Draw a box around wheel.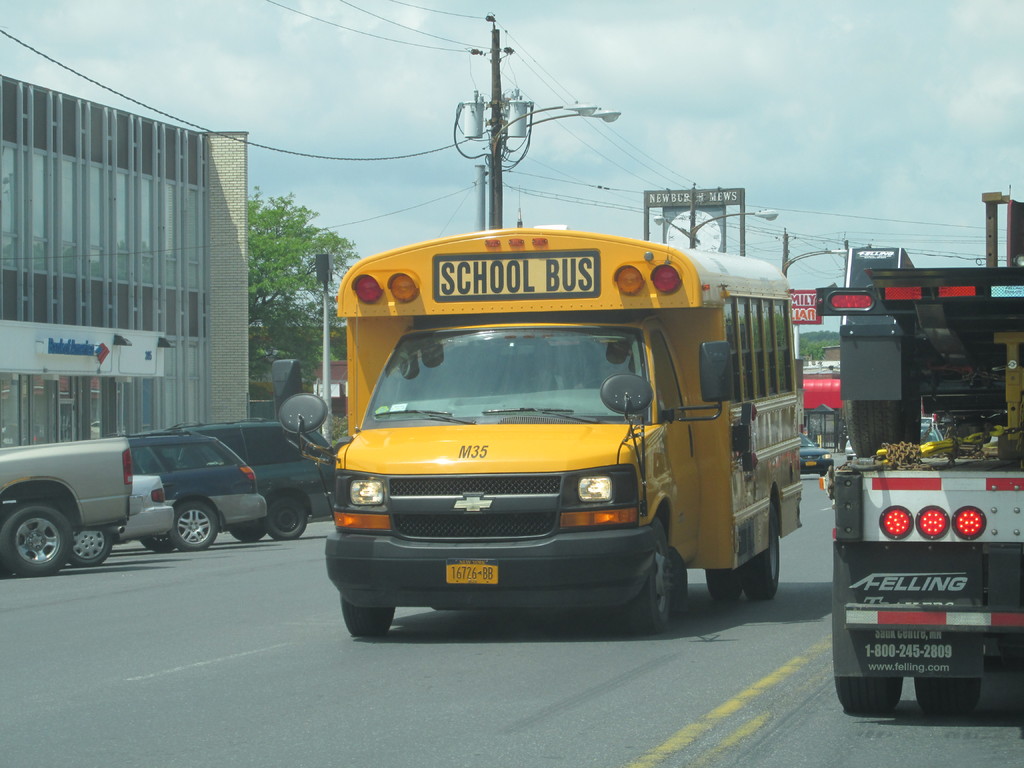
914 679 980 723.
